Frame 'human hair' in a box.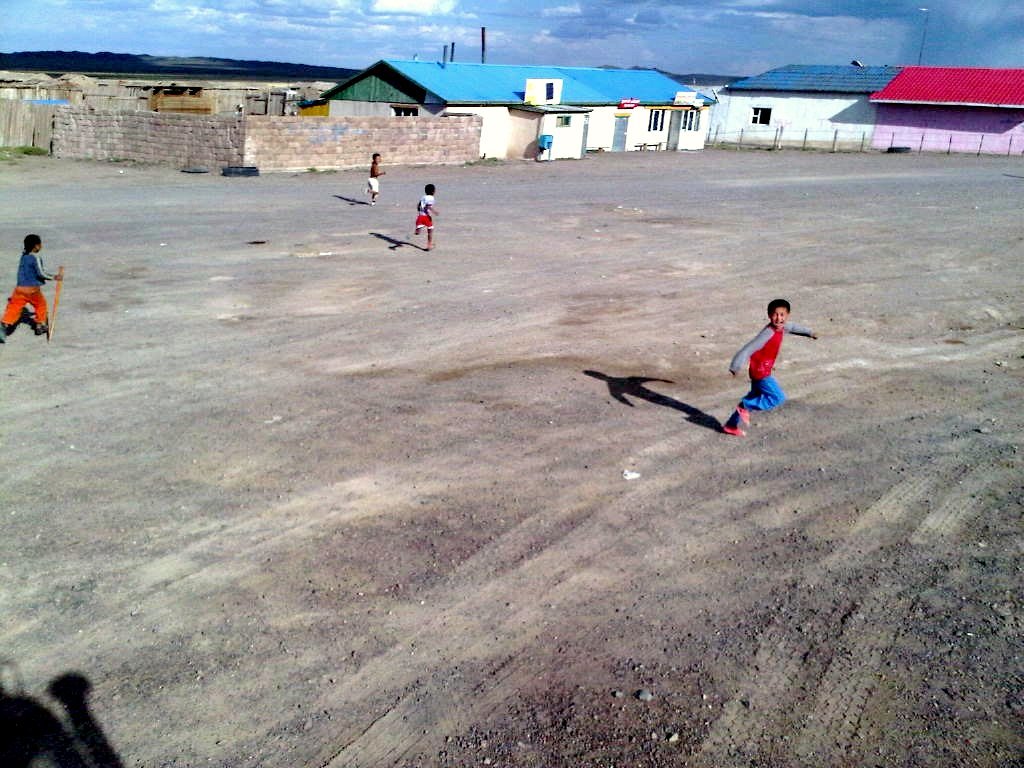
[371,151,381,159].
